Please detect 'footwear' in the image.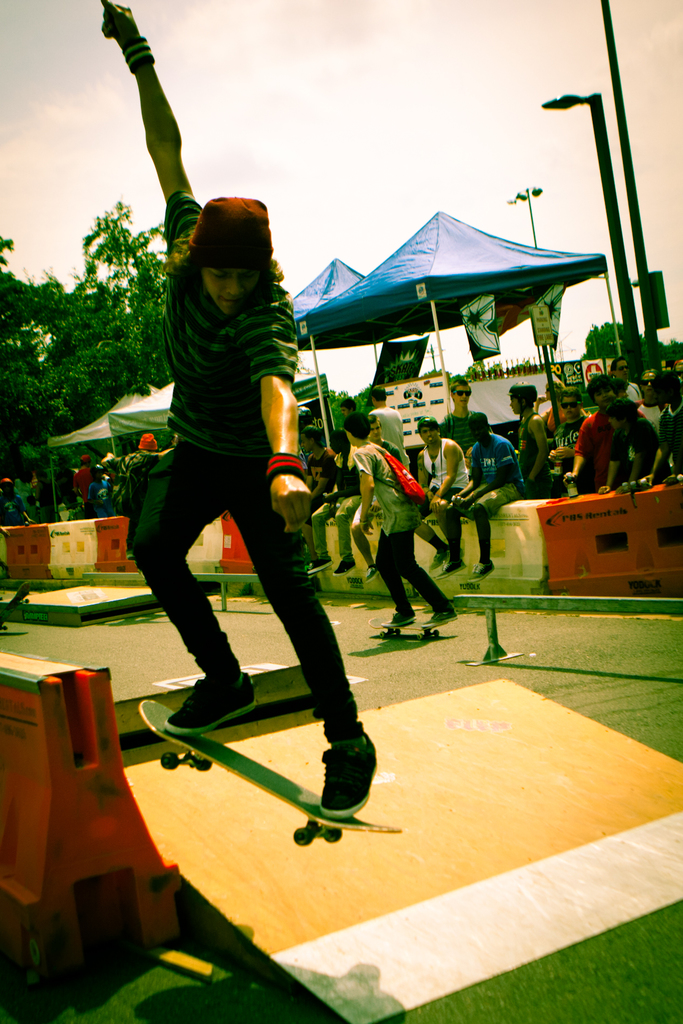
locate(309, 554, 332, 570).
